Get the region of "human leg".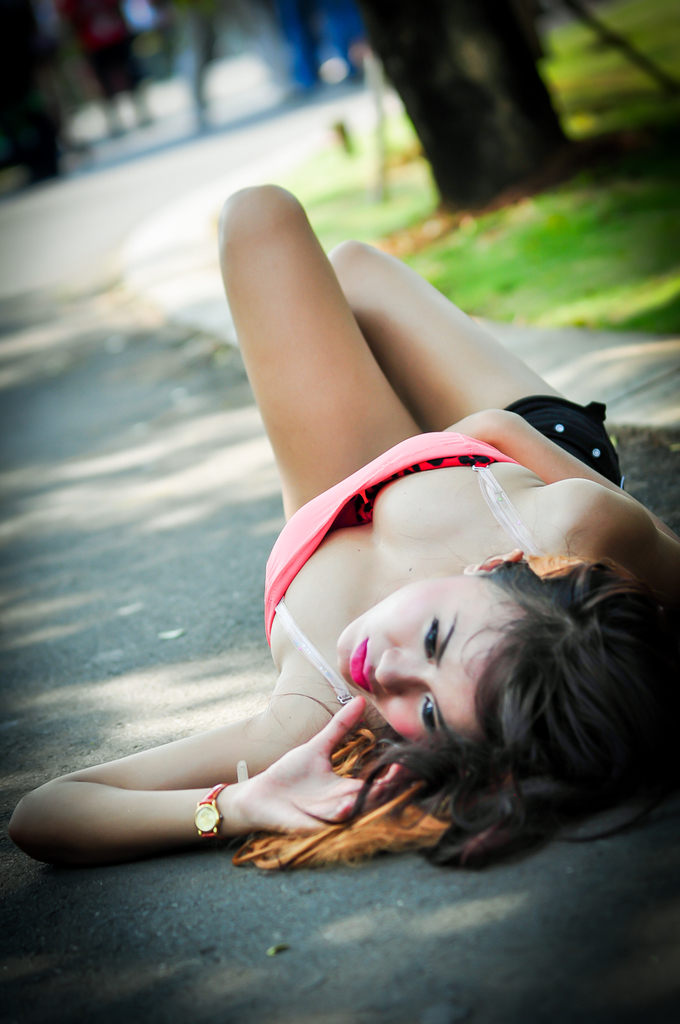
<region>219, 193, 435, 522</region>.
